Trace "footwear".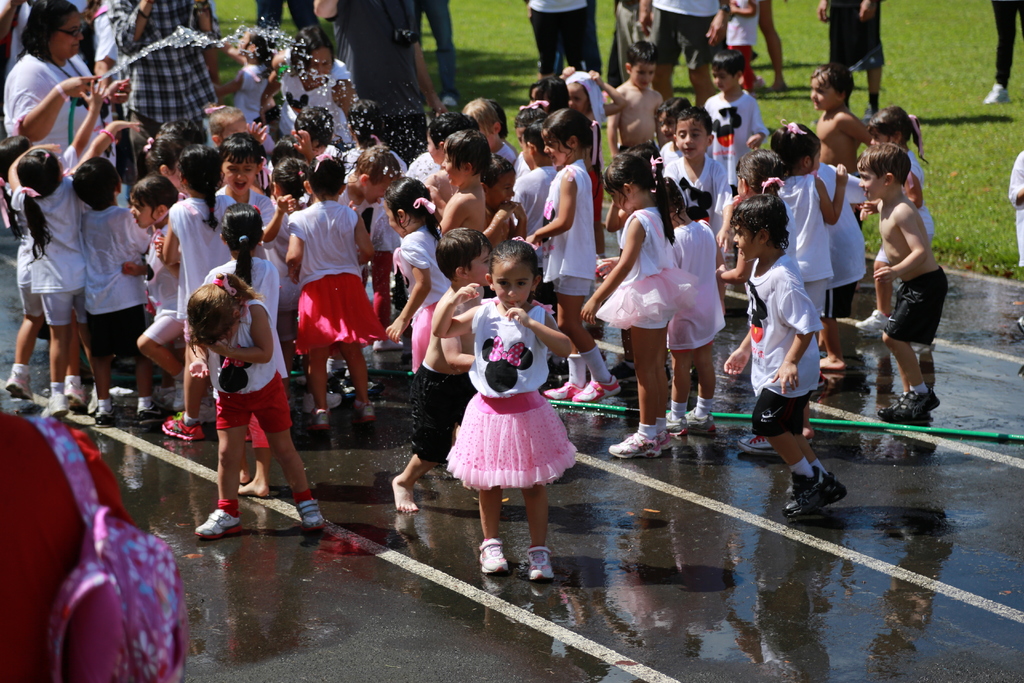
Traced to pyautogui.locateOnScreen(372, 336, 404, 347).
